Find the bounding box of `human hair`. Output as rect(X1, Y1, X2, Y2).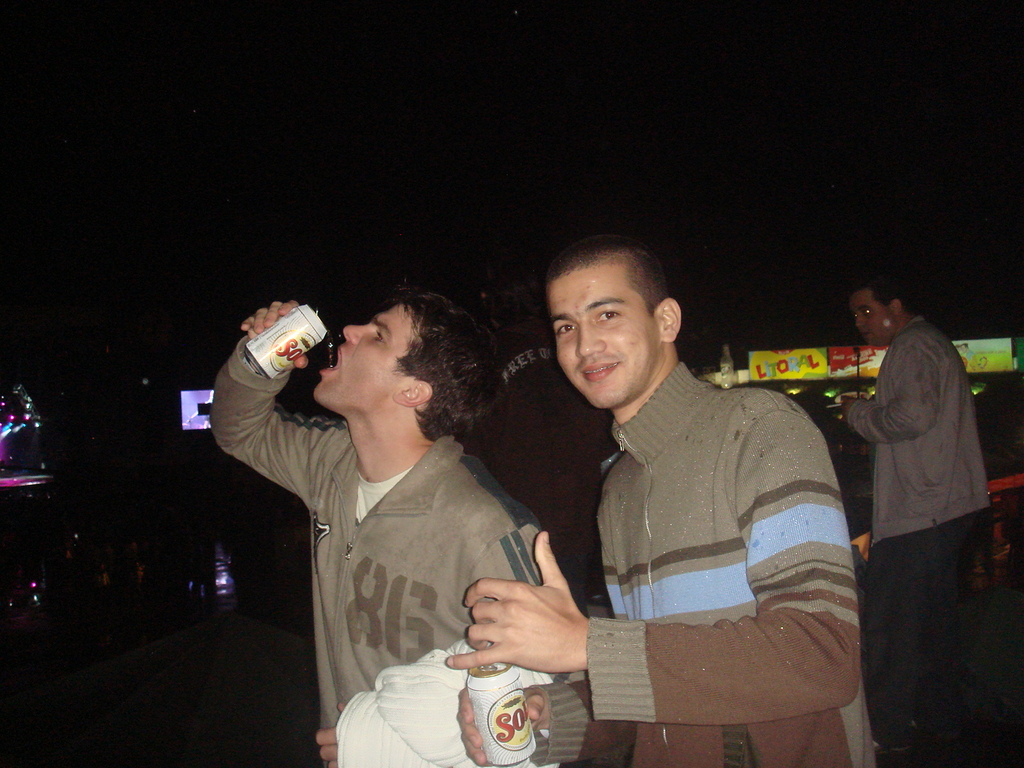
rect(852, 271, 915, 315).
